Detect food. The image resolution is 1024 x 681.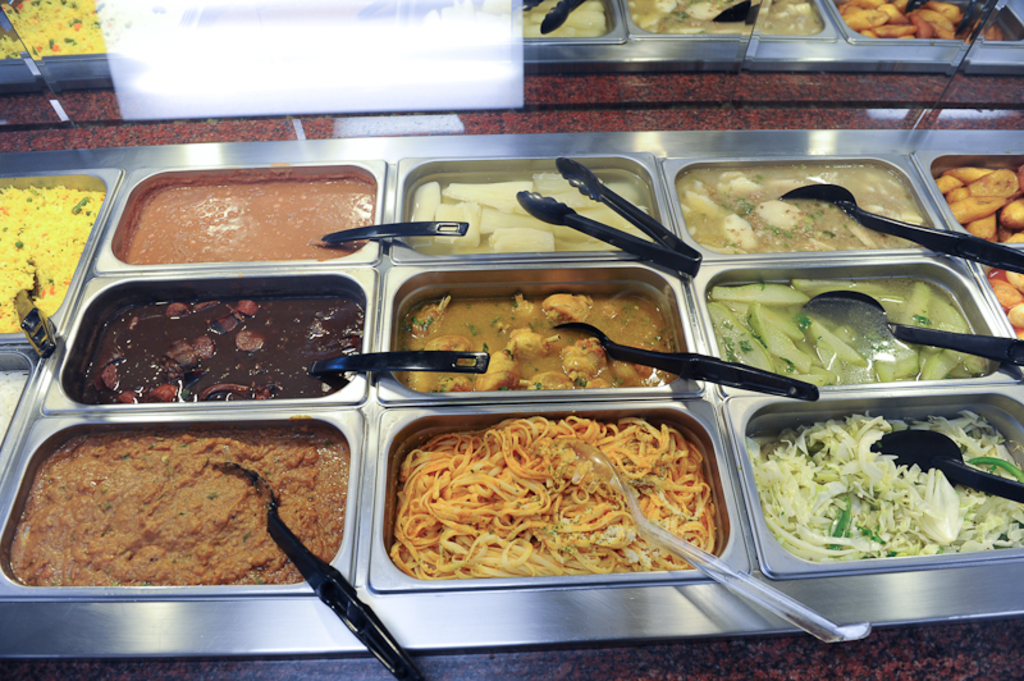
left=0, top=0, right=110, bottom=58.
